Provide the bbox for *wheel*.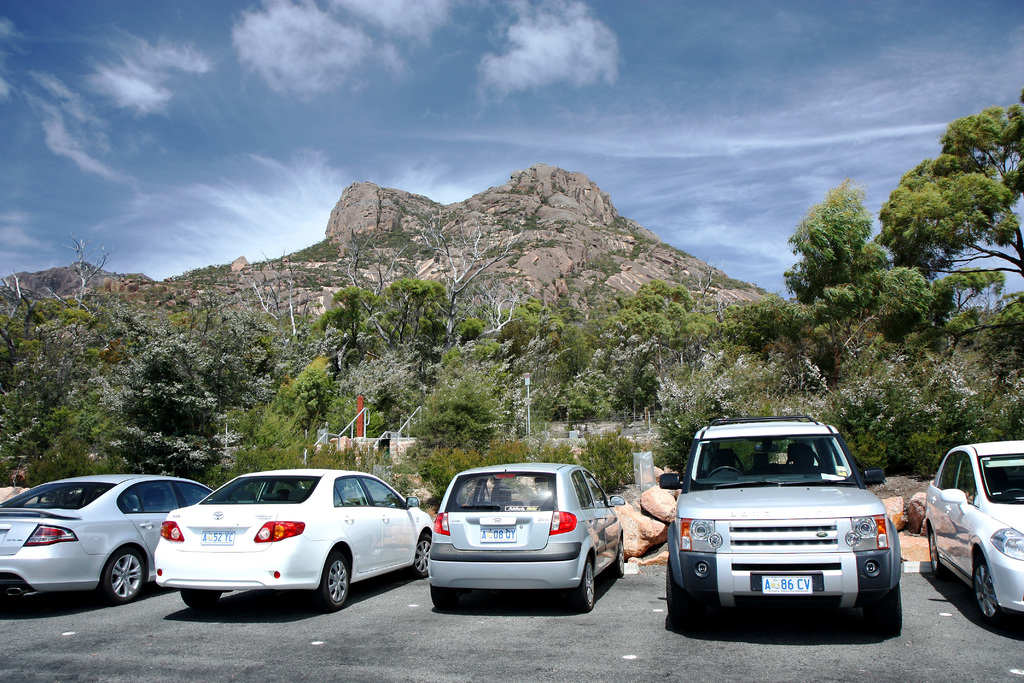
108:552:156:602.
